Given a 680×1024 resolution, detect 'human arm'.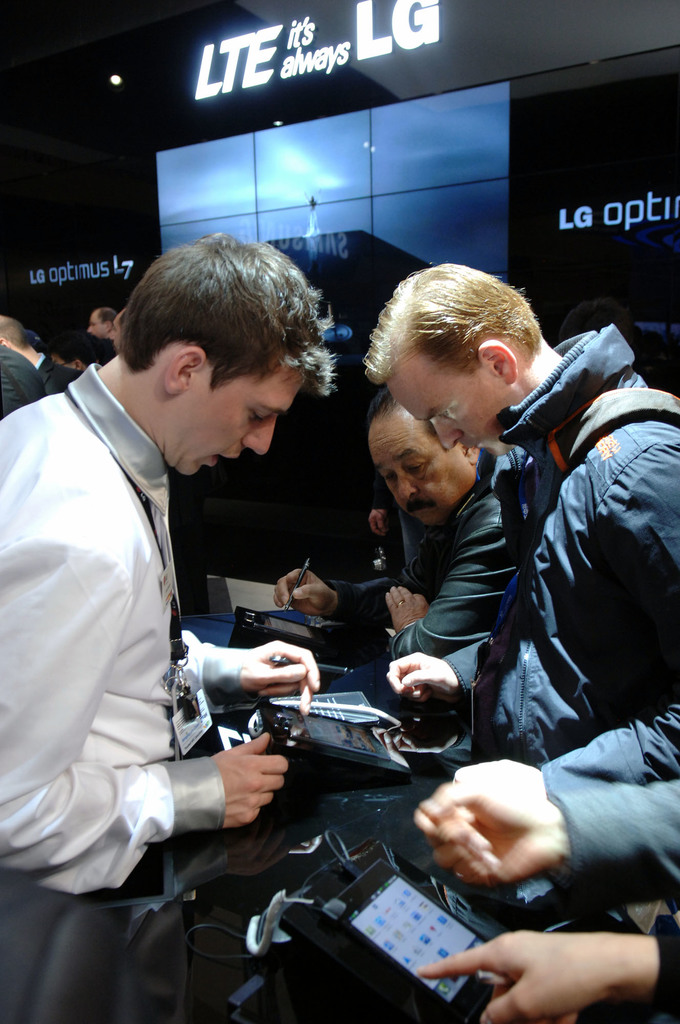
region(412, 932, 679, 1023).
